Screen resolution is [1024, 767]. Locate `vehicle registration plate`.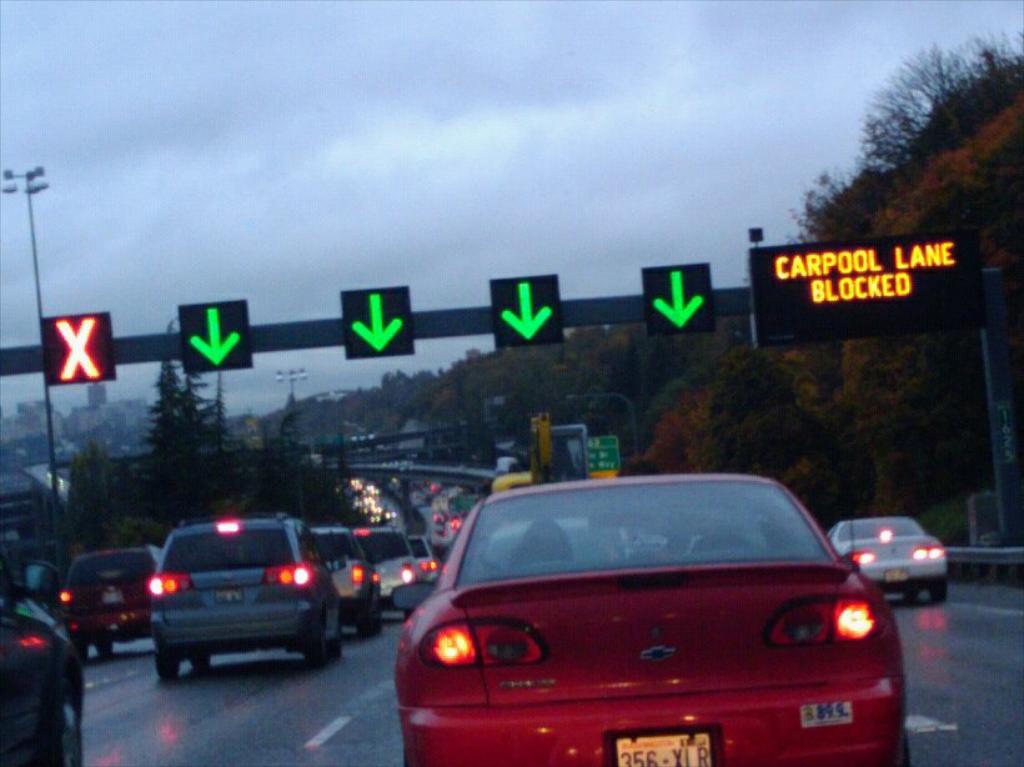
{"x1": 608, "y1": 726, "x2": 719, "y2": 766}.
